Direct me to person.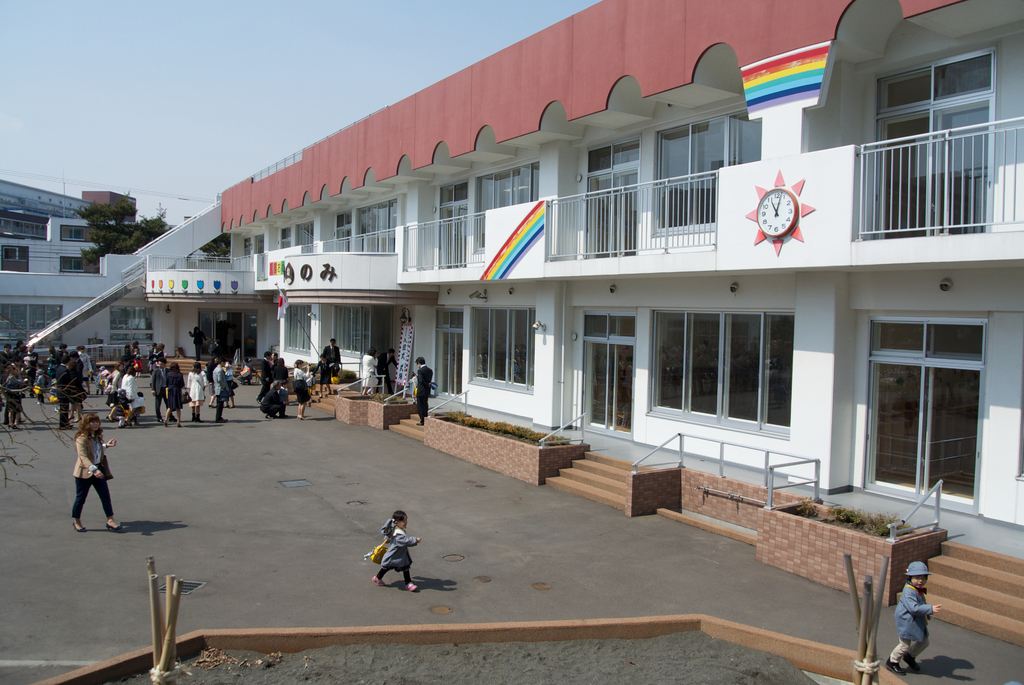
Direction: l=150, t=354, r=168, b=416.
